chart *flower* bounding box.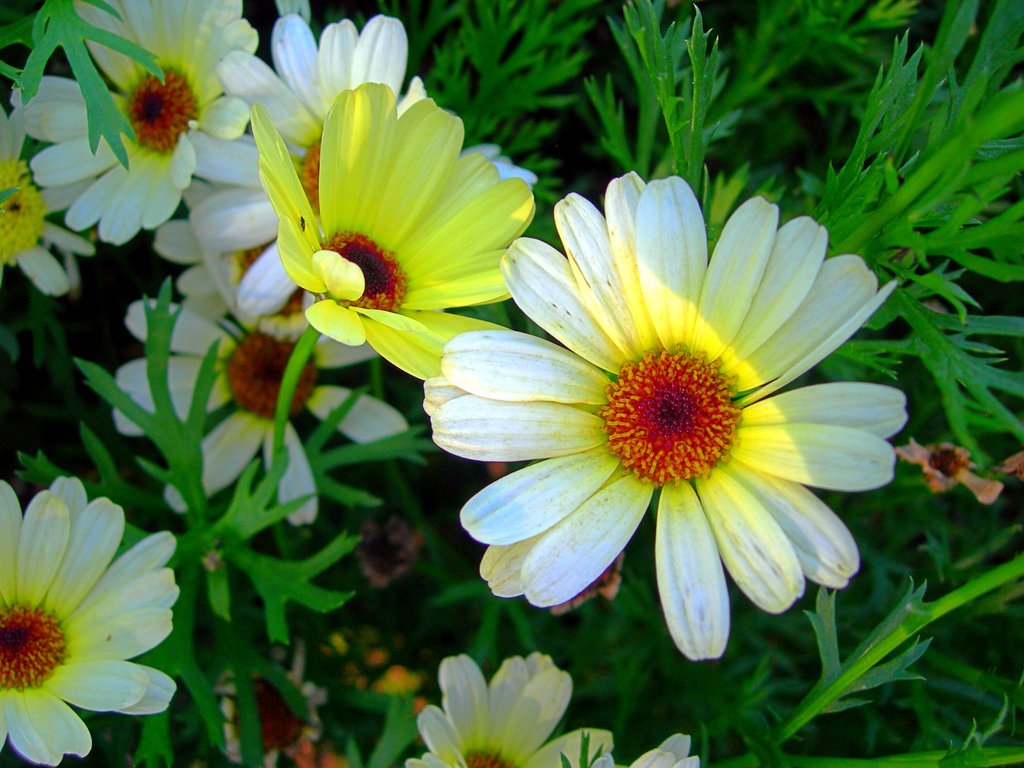
Charted: left=196, top=15, right=435, bottom=323.
